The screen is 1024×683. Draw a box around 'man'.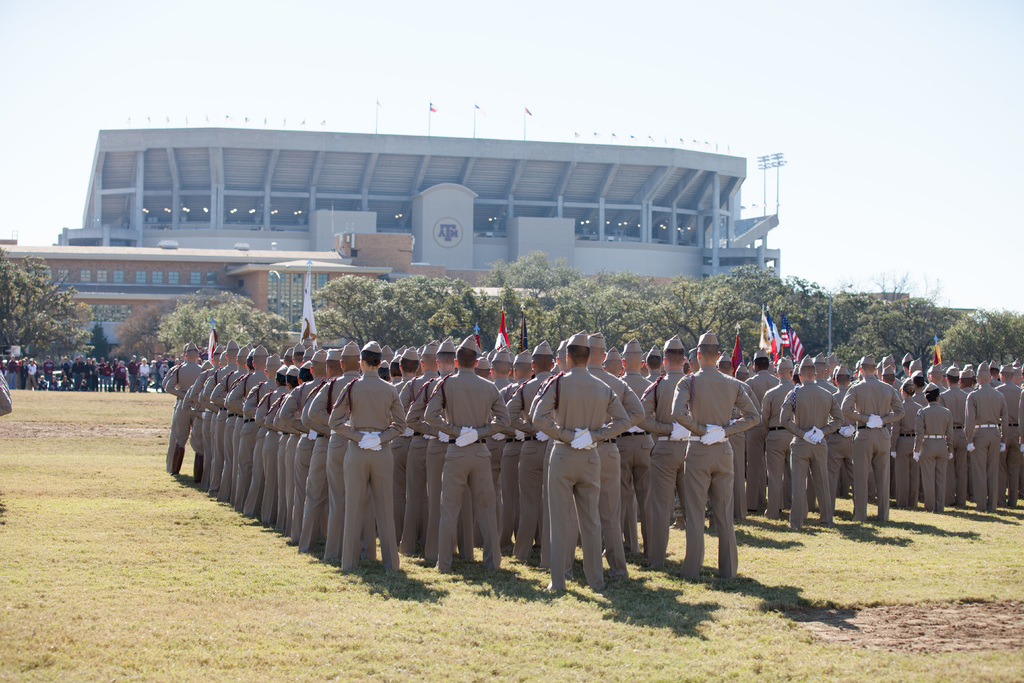
(x1=713, y1=349, x2=765, y2=522).
